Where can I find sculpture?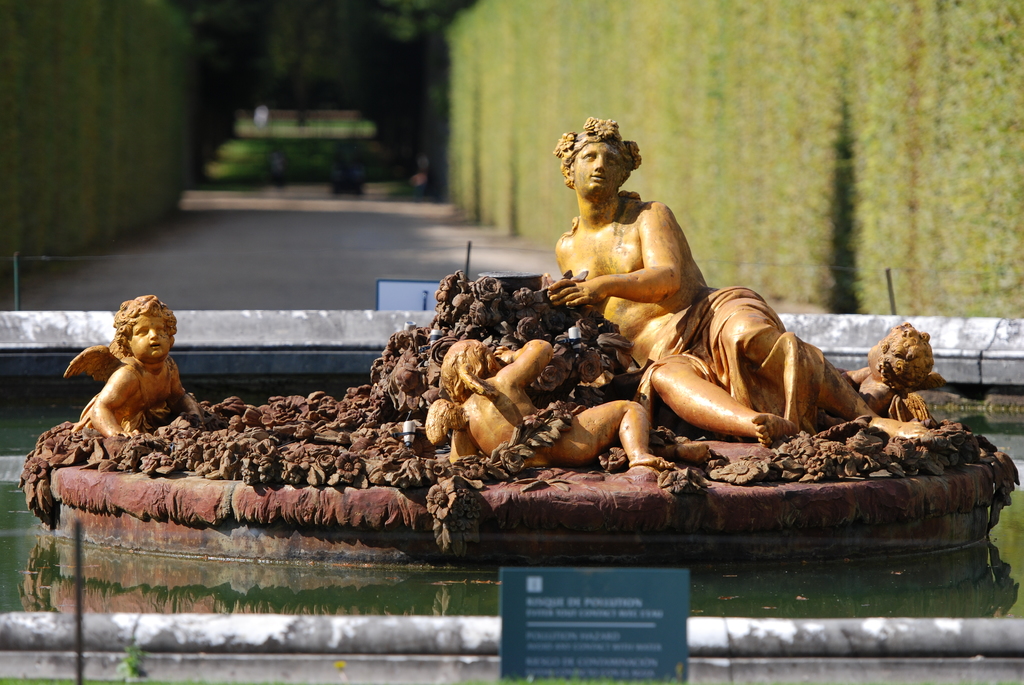
You can find it at <box>17,116,1023,583</box>.
